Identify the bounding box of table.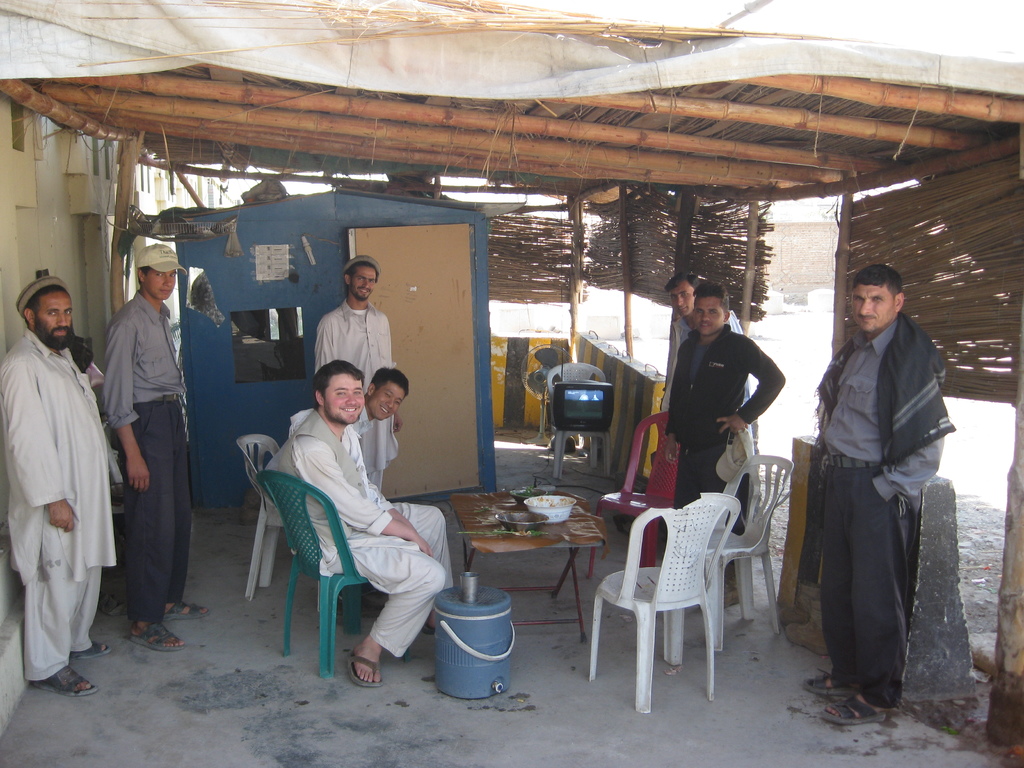
(left=445, top=481, right=623, bottom=638).
